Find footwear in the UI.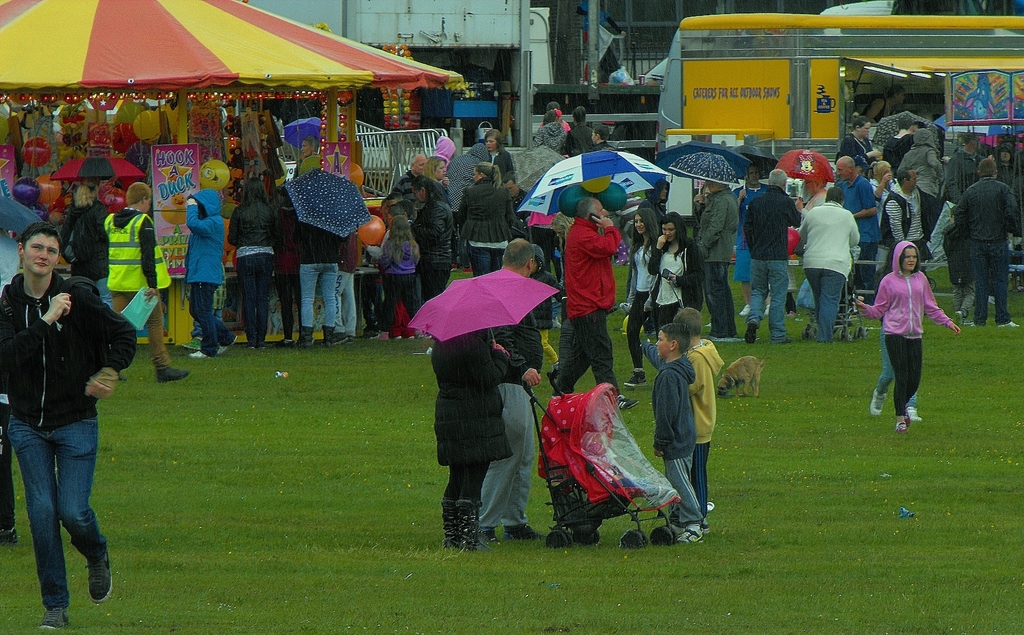
UI element at box(86, 564, 114, 609).
